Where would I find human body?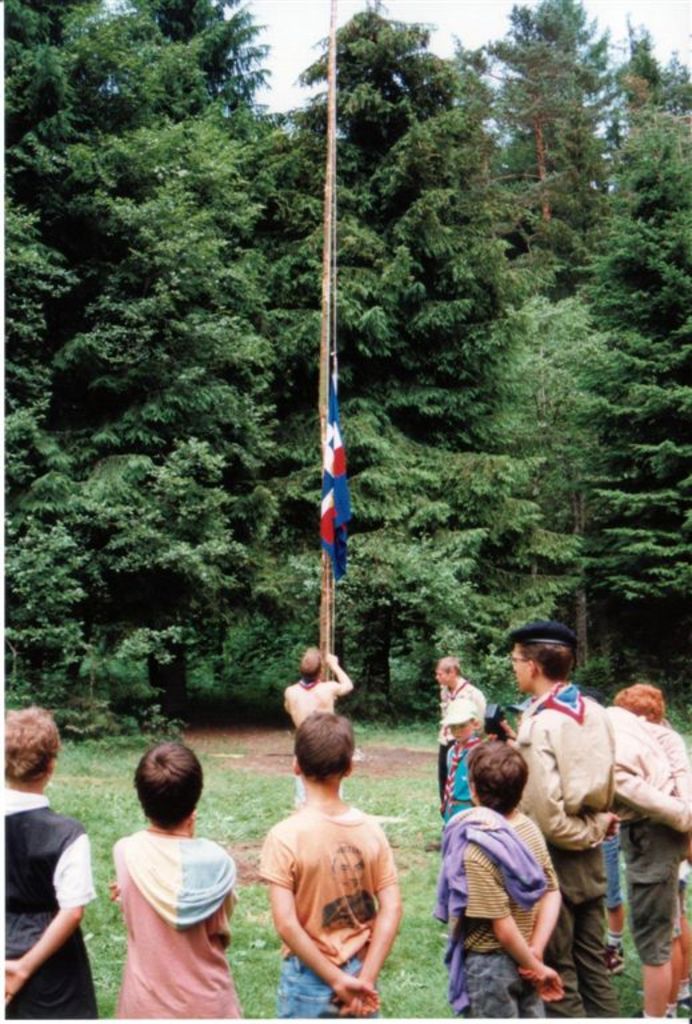
At box=[425, 743, 555, 1019].
